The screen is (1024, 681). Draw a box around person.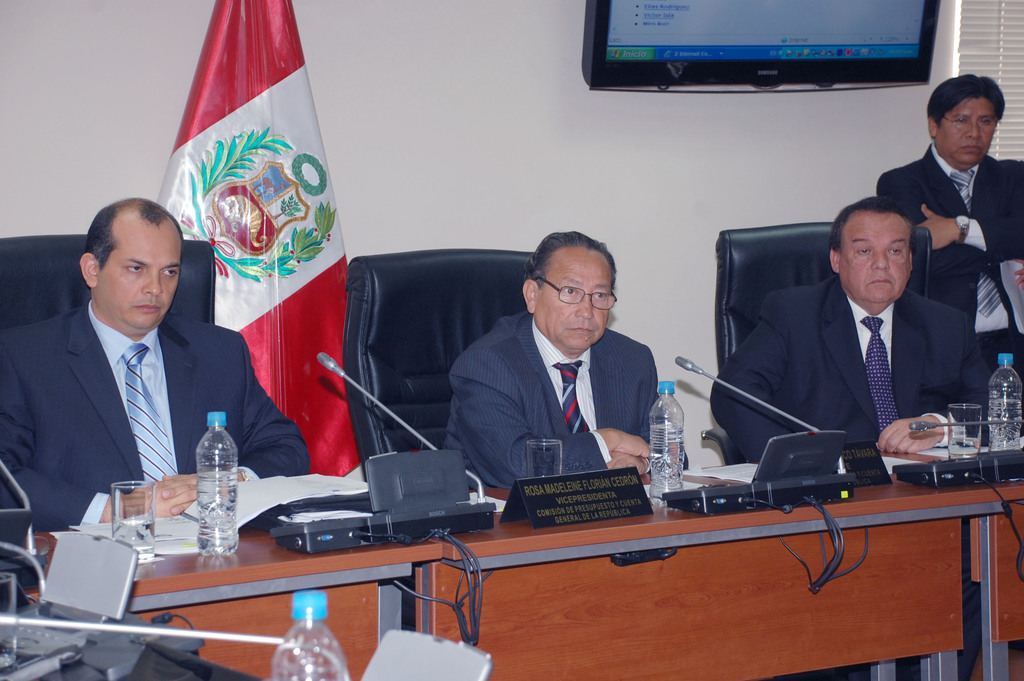
crop(710, 196, 998, 680).
